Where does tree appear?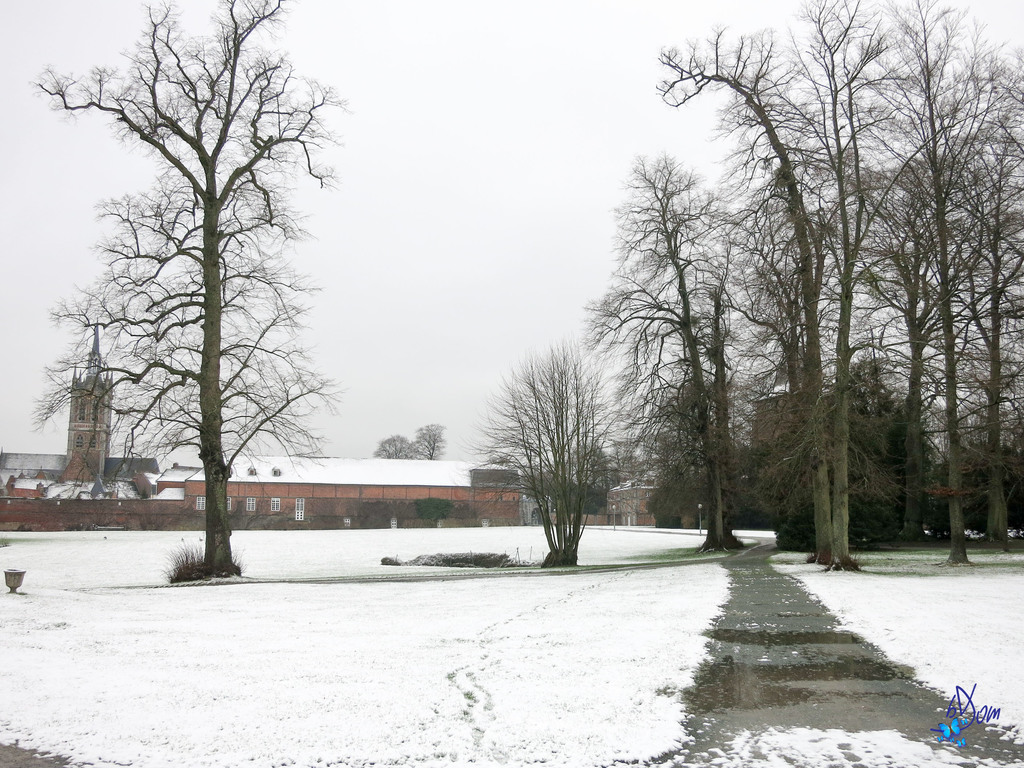
Appears at 687:227:748:547.
